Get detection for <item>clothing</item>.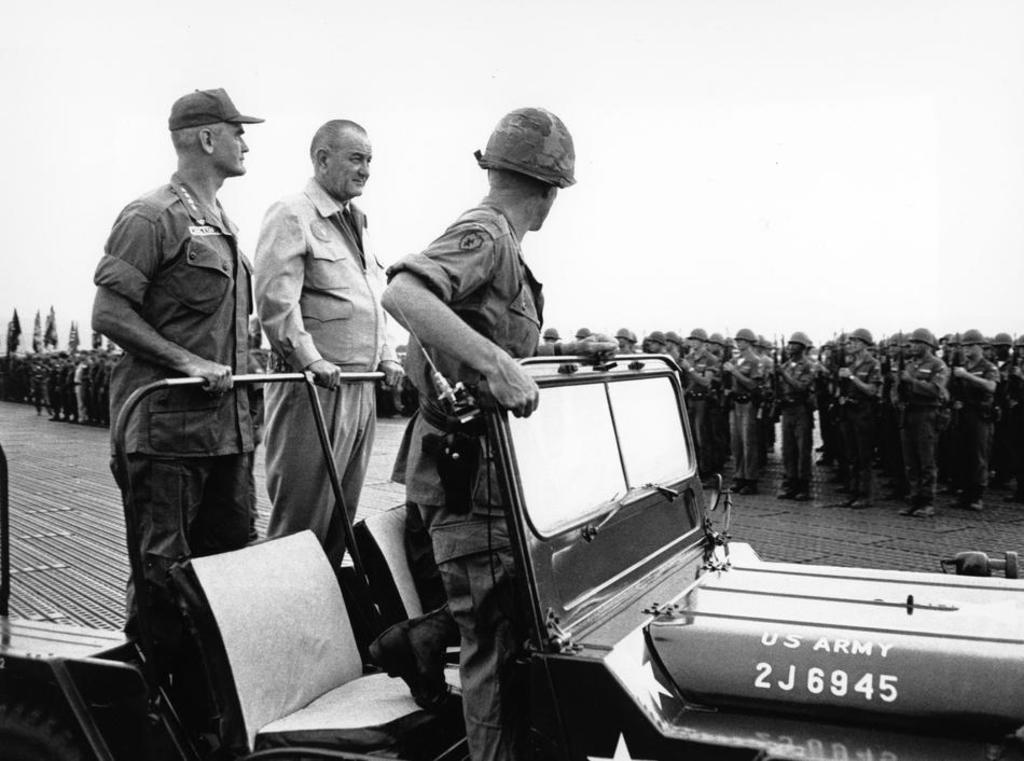
Detection: bbox=(245, 182, 387, 568).
